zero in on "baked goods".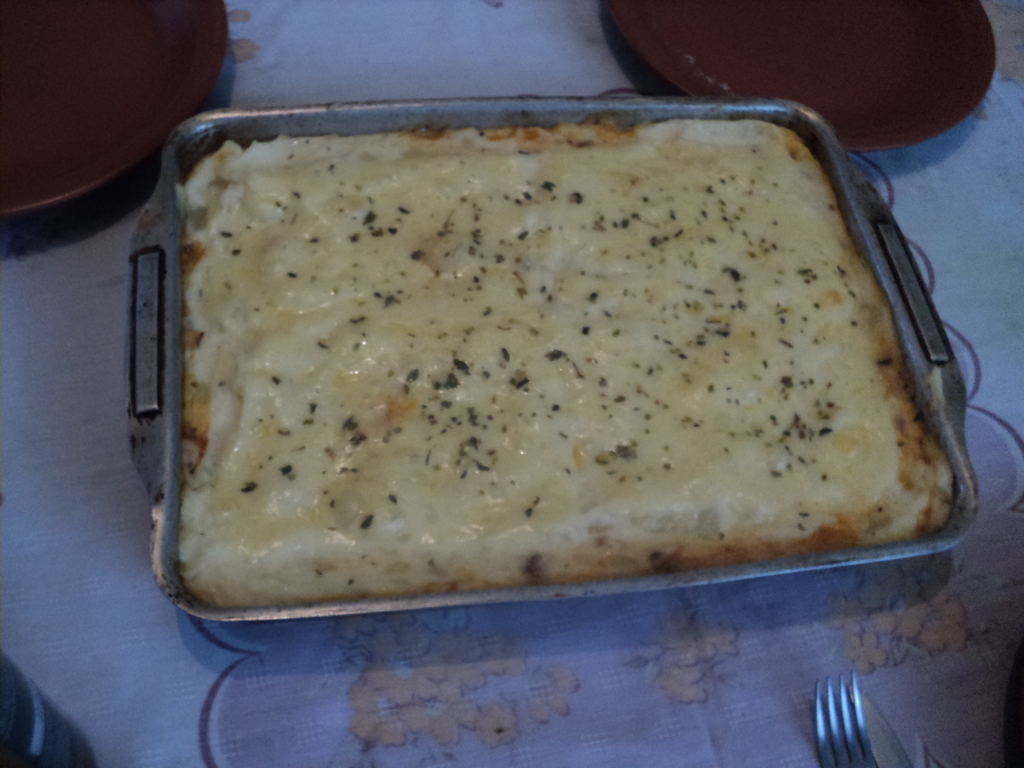
Zeroed in: left=172, top=119, right=956, bottom=611.
